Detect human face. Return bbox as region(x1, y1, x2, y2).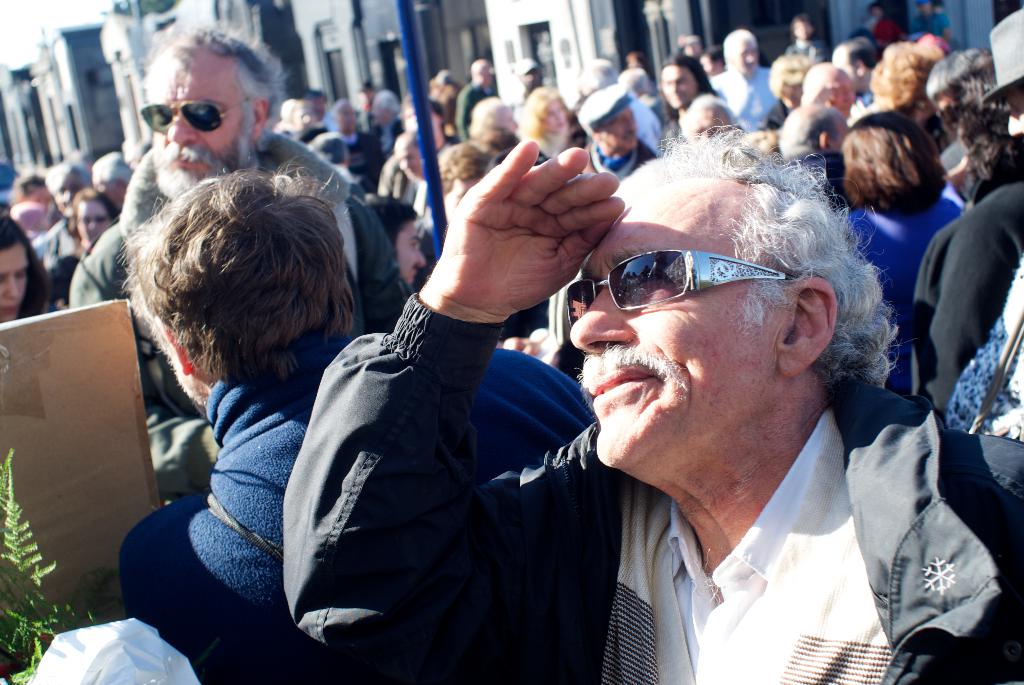
region(0, 238, 29, 326).
